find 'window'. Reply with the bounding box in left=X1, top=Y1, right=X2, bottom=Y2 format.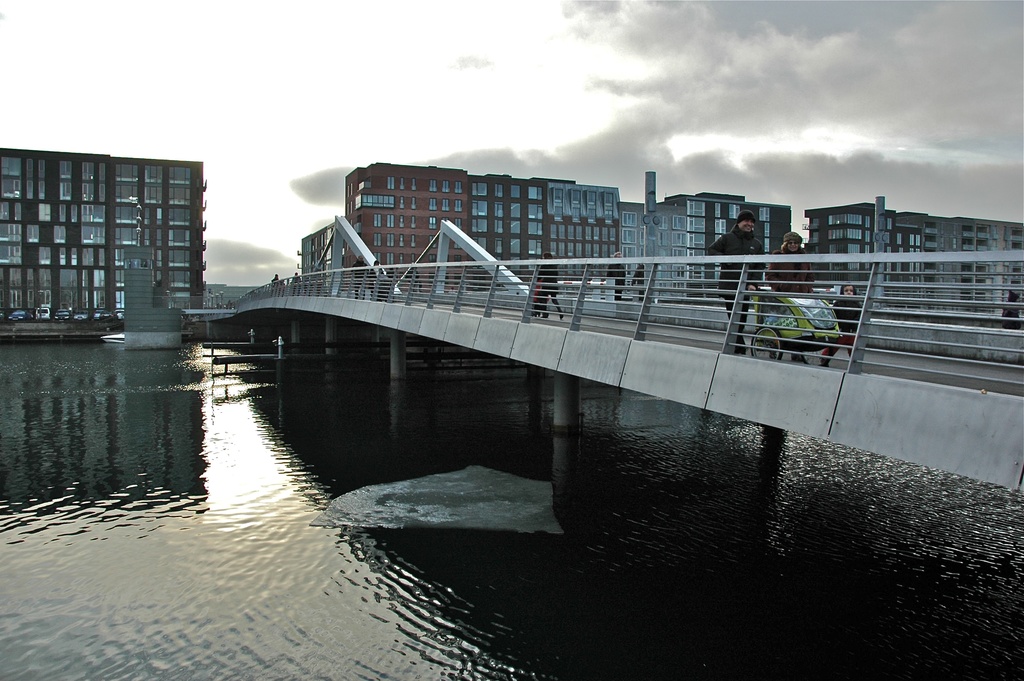
left=888, top=247, right=892, bottom=268.
